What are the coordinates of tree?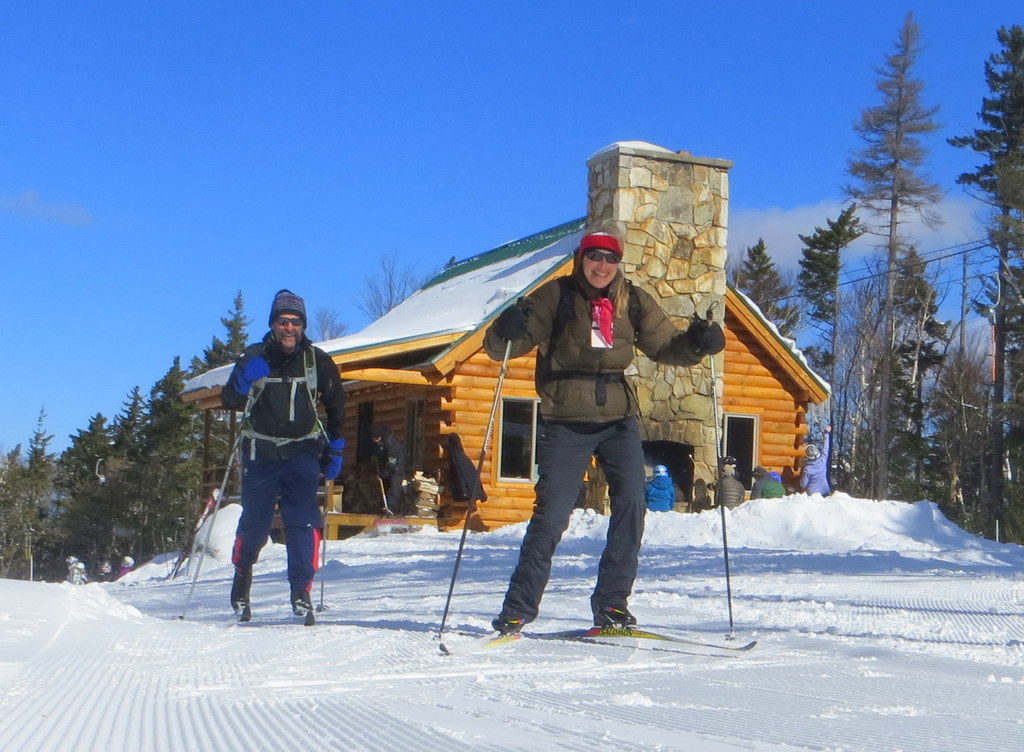
l=842, t=17, r=953, b=505.
